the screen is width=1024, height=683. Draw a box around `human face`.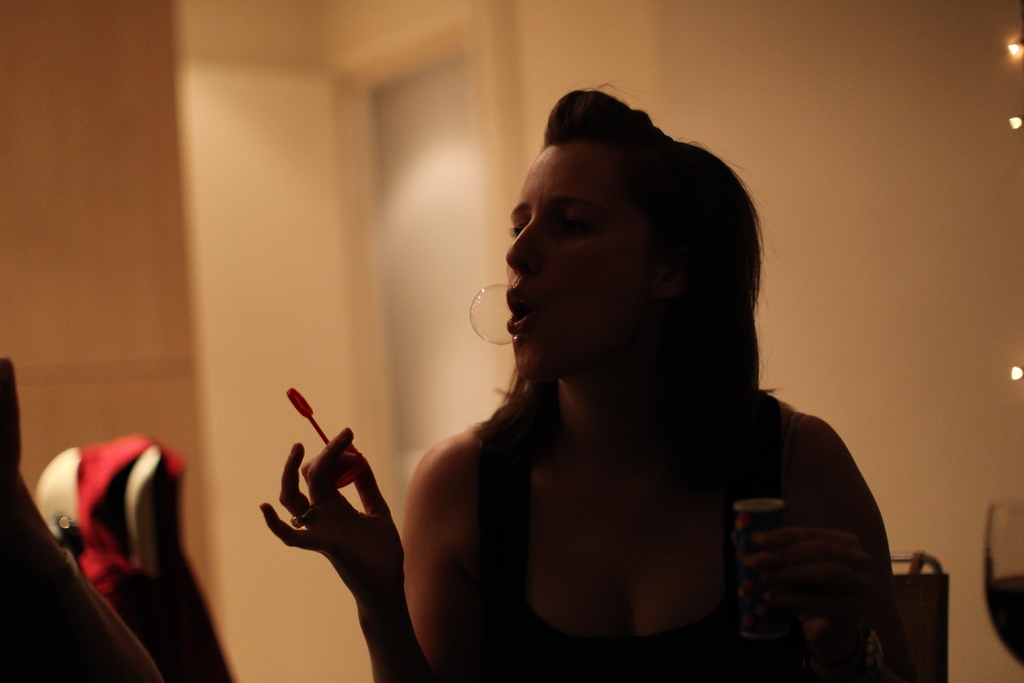
(x1=502, y1=142, x2=668, y2=378).
